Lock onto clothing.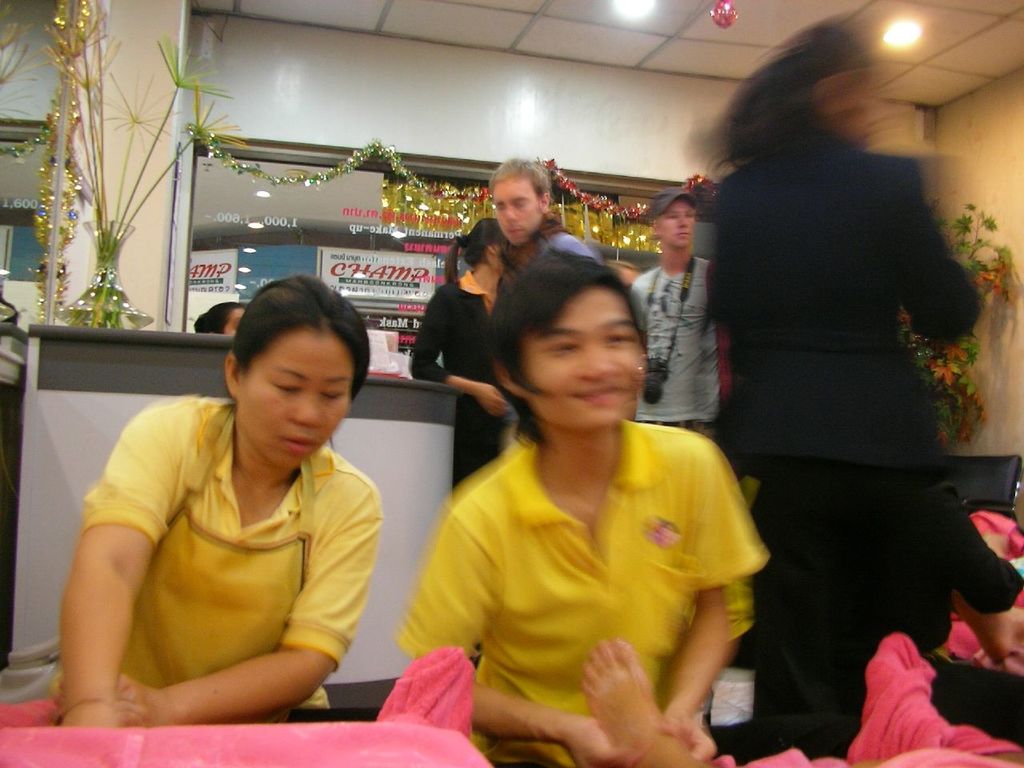
Locked: 532:216:596:260.
